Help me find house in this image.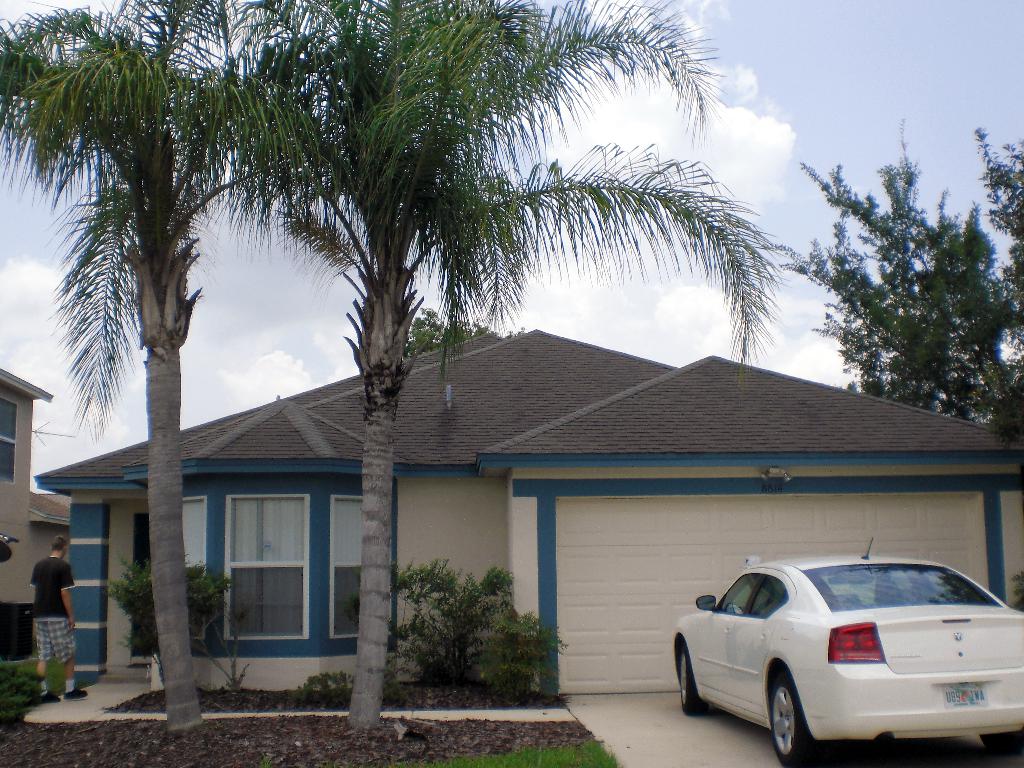
Found it: rect(0, 366, 59, 672).
